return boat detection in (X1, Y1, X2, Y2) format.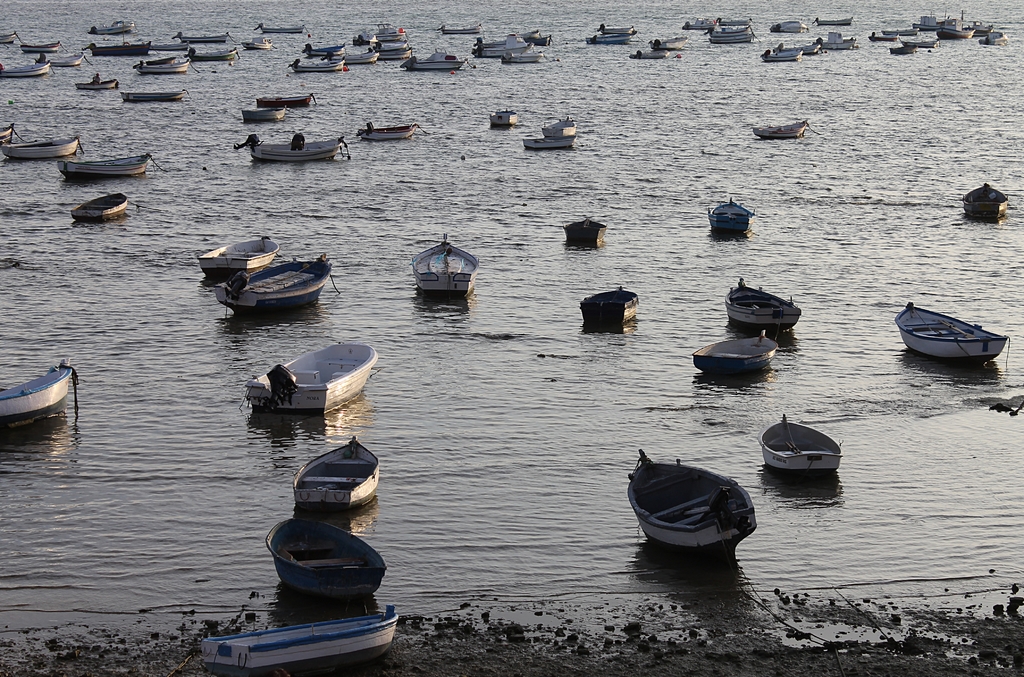
(0, 136, 83, 163).
